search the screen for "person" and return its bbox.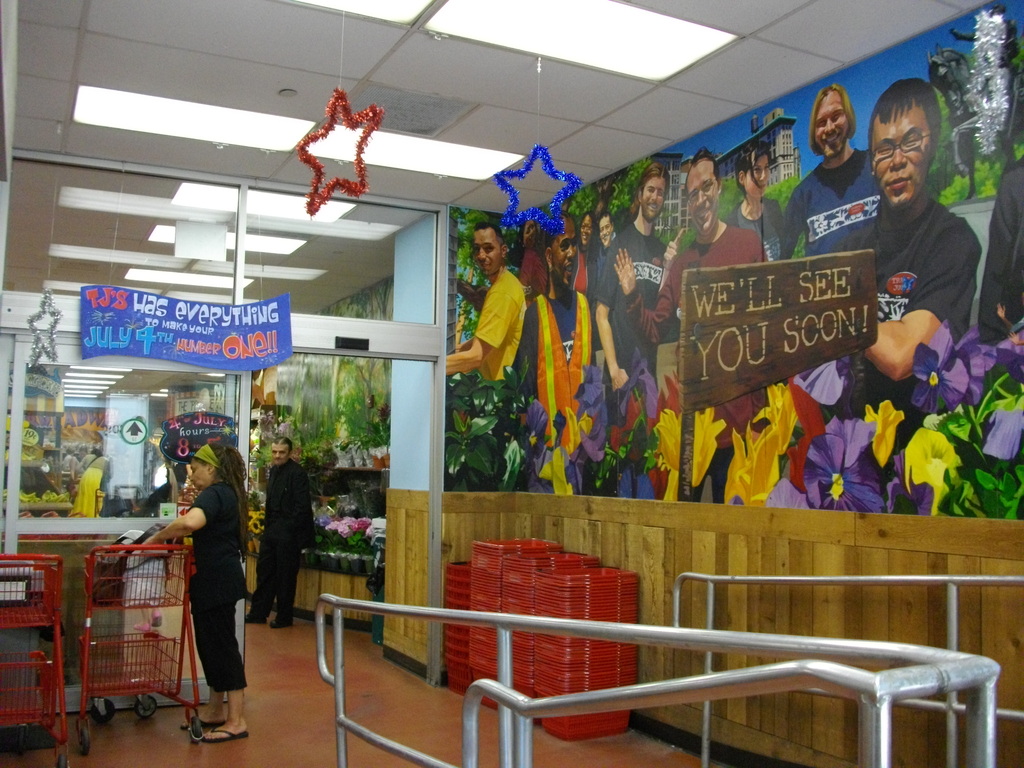
Found: box(248, 436, 313, 629).
